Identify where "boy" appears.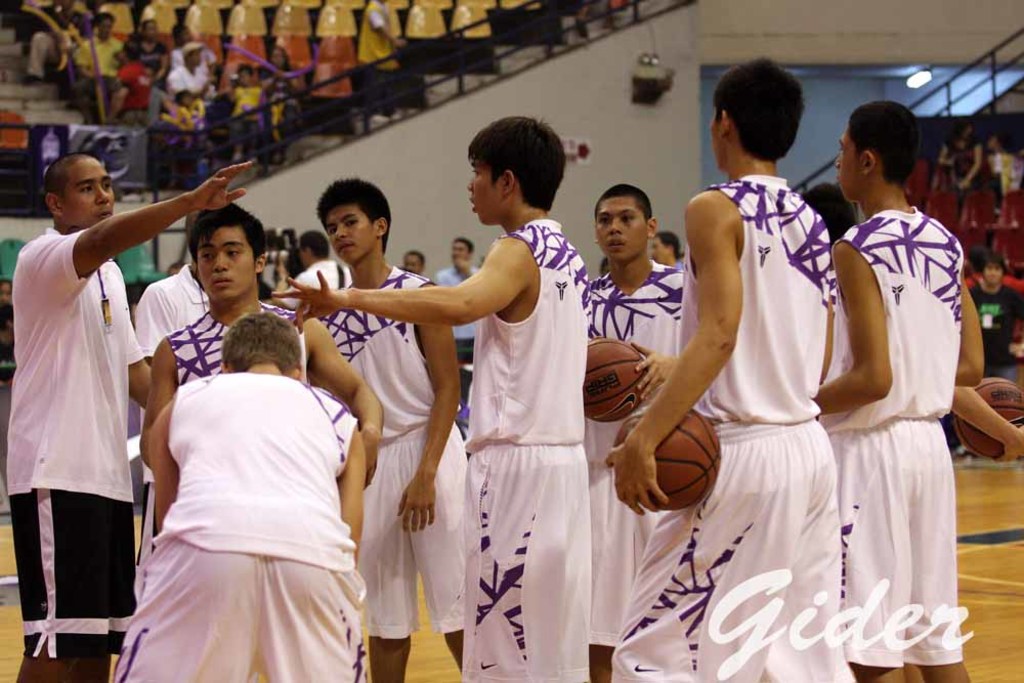
Appears at x1=116 y1=309 x2=370 y2=682.
